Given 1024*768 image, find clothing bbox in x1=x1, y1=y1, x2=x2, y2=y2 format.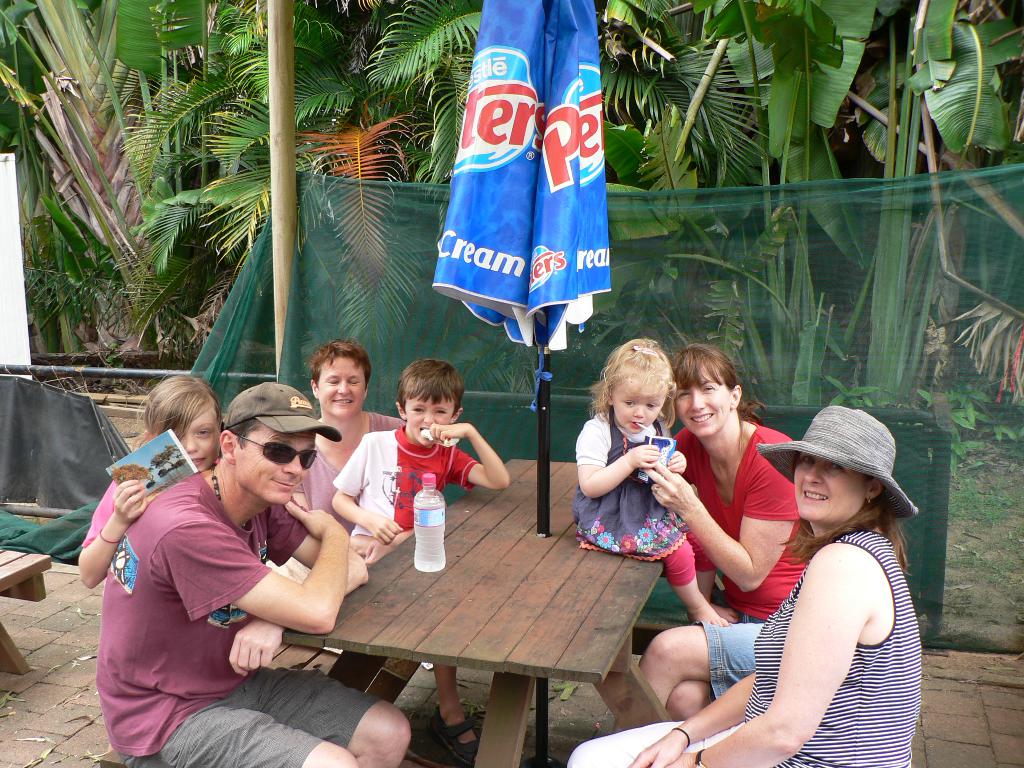
x1=342, y1=429, x2=467, y2=552.
